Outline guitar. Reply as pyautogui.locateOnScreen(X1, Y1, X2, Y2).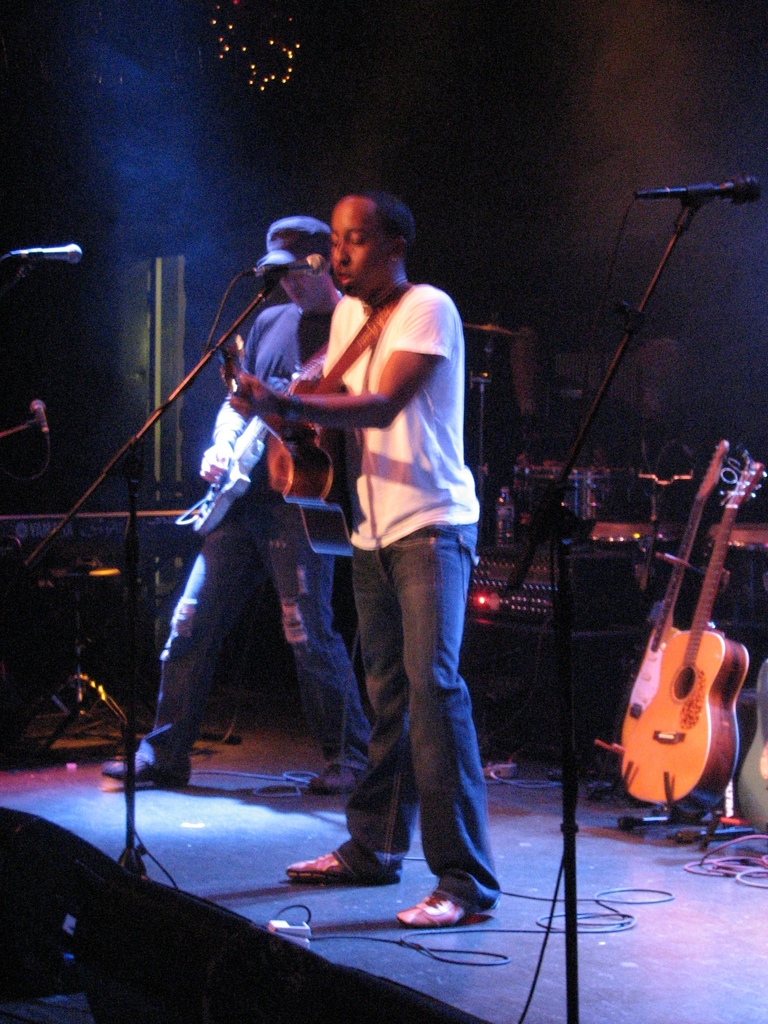
pyautogui.locateOnScreen(618, 436, 724, 741).
